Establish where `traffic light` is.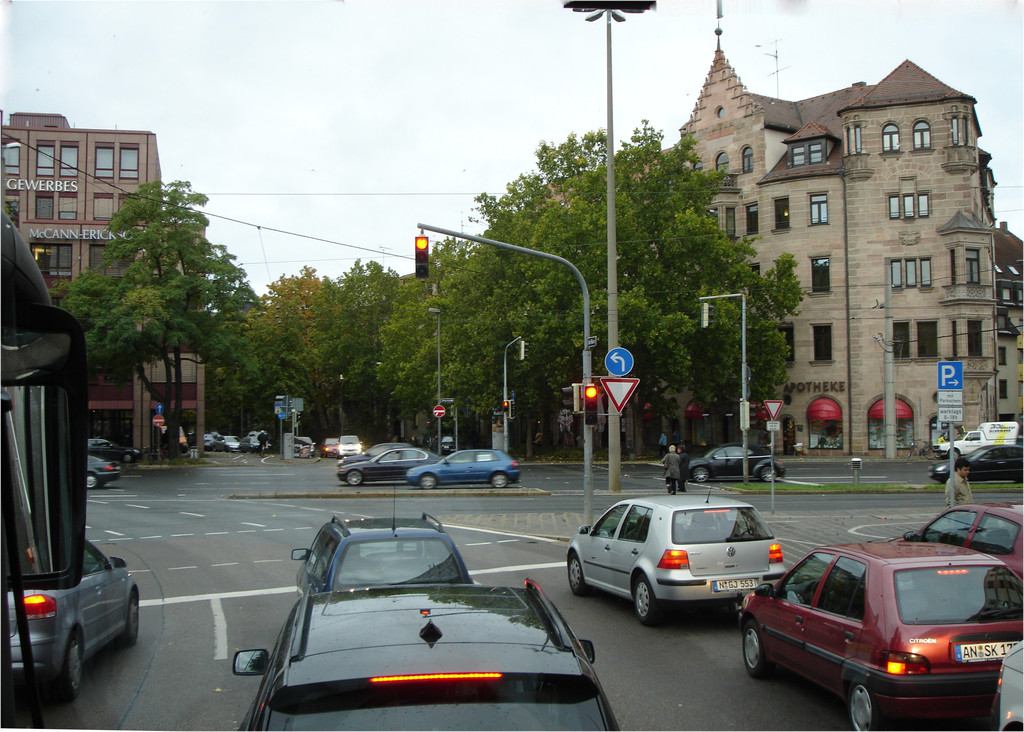
Established at 502, 401, 509, 410.
